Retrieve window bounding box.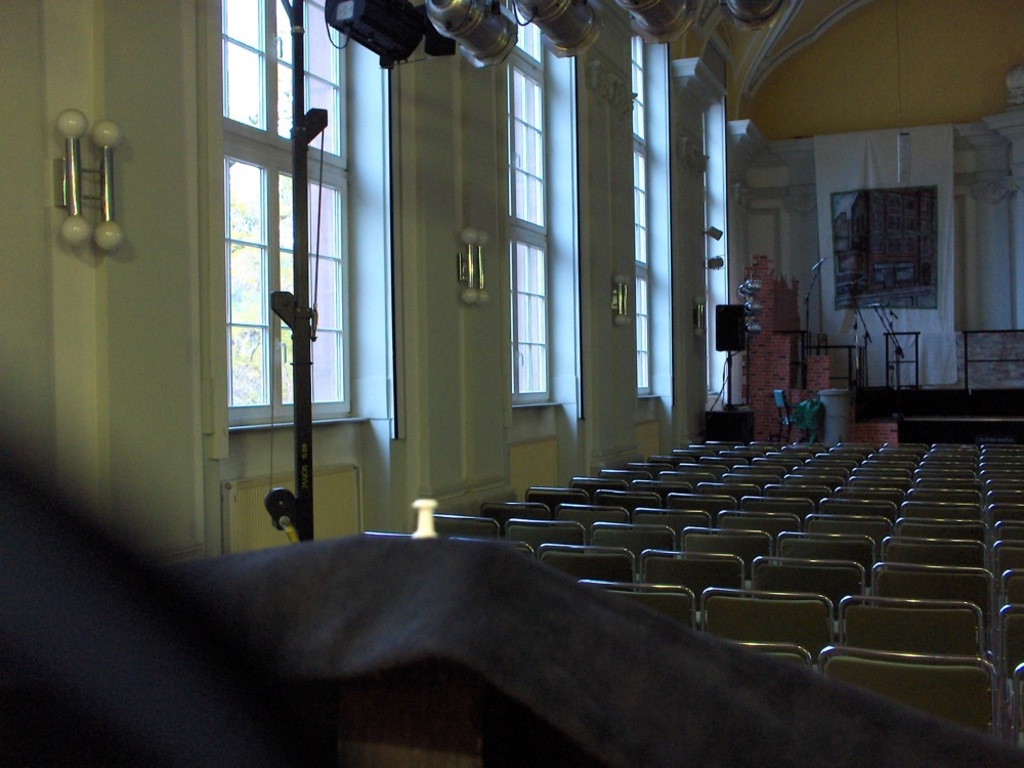
Bounding box: 177:0:387:481.
